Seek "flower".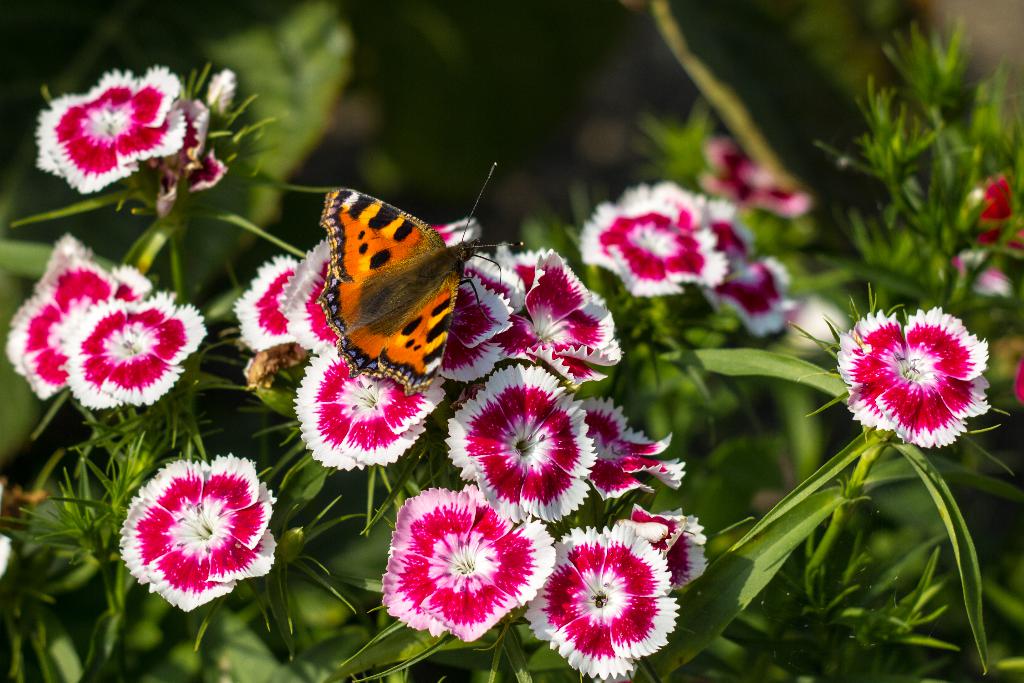
<box>52,289,212,404</box>.
